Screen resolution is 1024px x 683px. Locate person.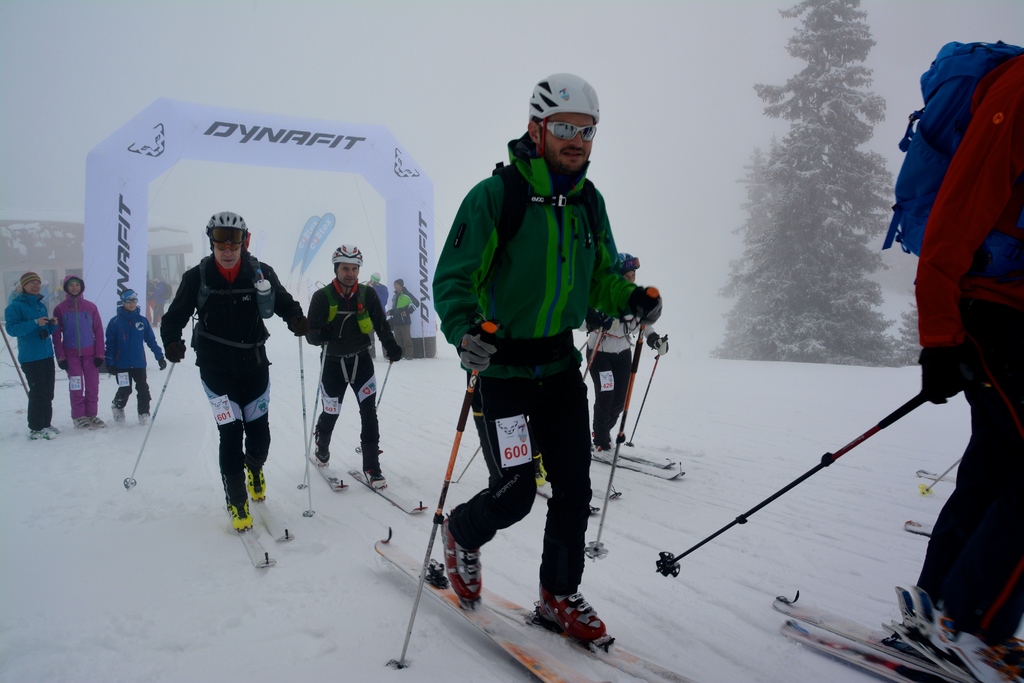
157/208/309/536.
